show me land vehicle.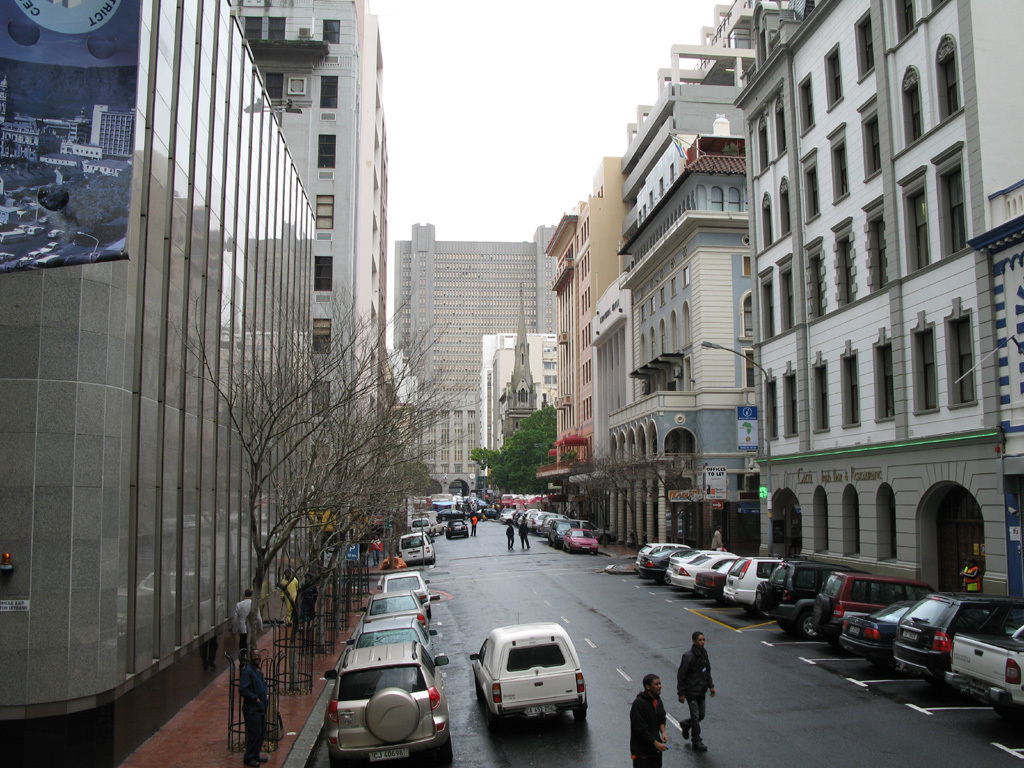
land vehicle is here: [733,554,787,608].
